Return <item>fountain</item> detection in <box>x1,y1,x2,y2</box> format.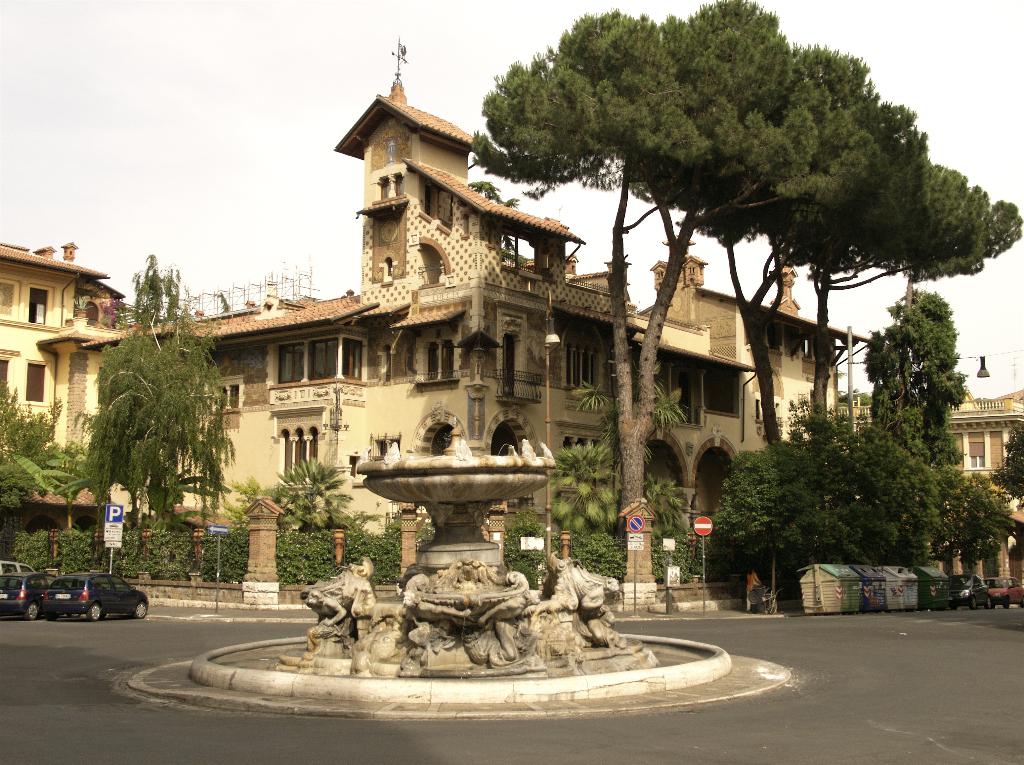
<box>172,429,731,709</box>.
